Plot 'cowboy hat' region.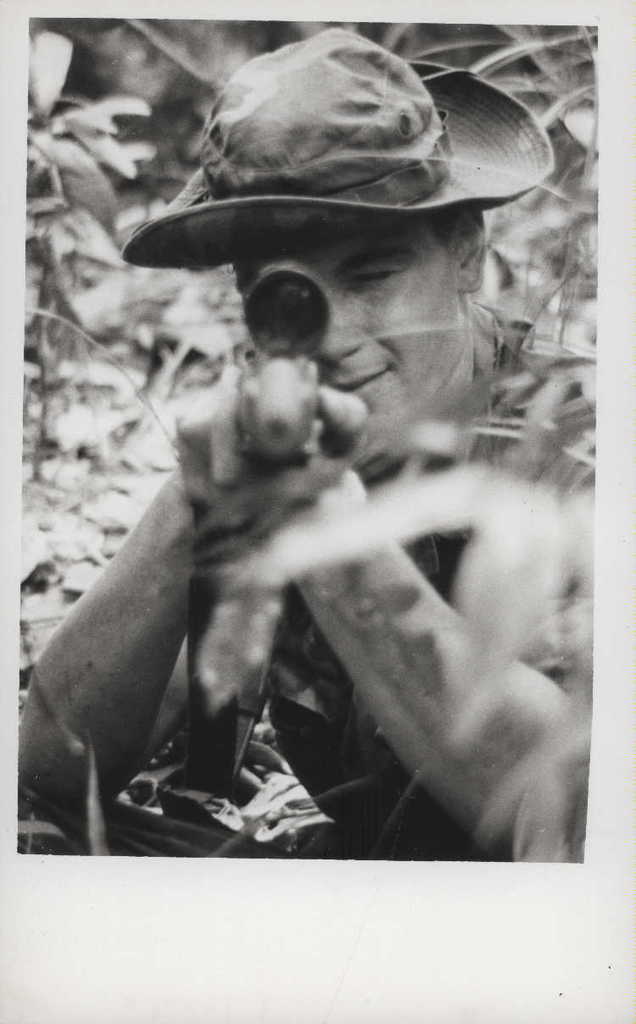
Plotted at locate(136, 26, 518, 305).
